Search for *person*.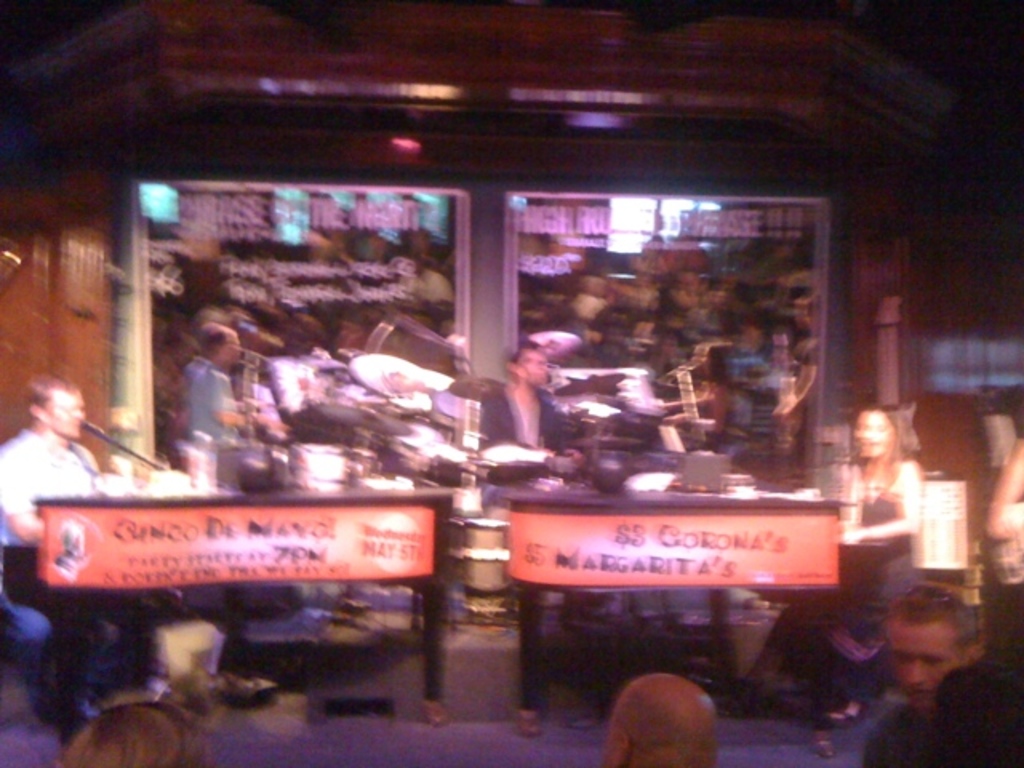
Found at select_region(173, 312, 246, 474).
